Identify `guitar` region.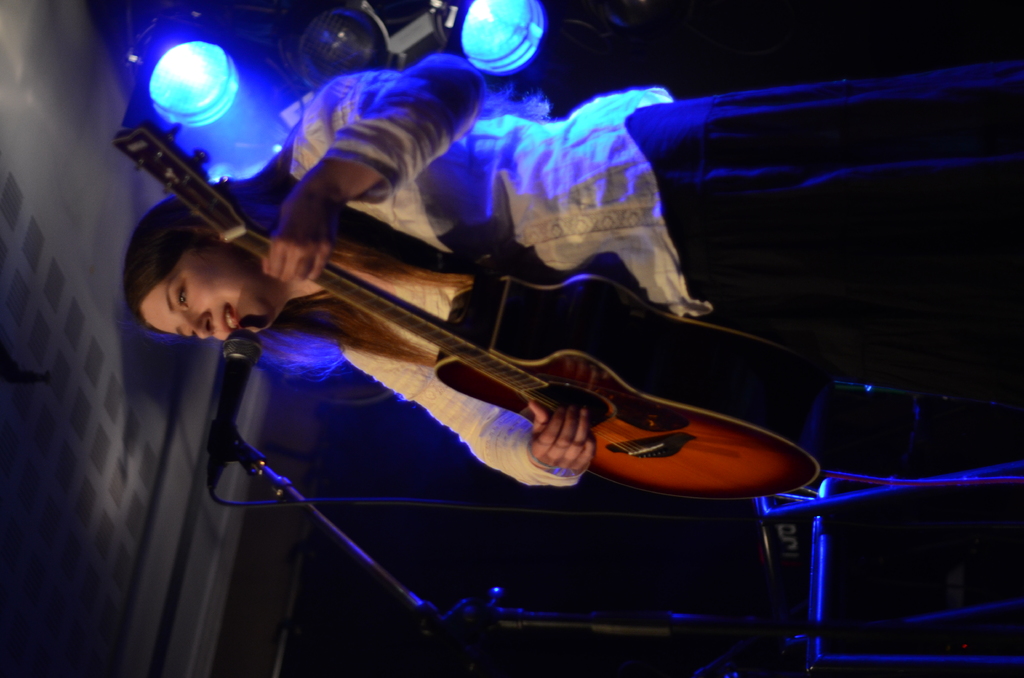
Region: pyautogui.locateOnScreen(100, 145, 882, 579).
